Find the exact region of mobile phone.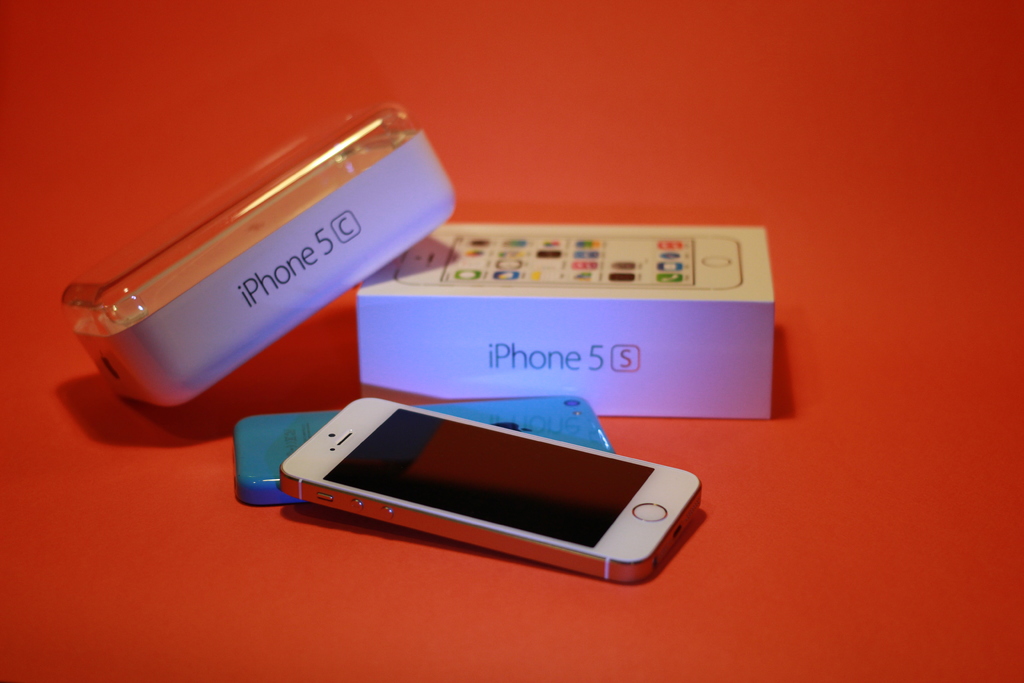
Exact region: [x1=230, y1=393, x2=615, y2=504].
